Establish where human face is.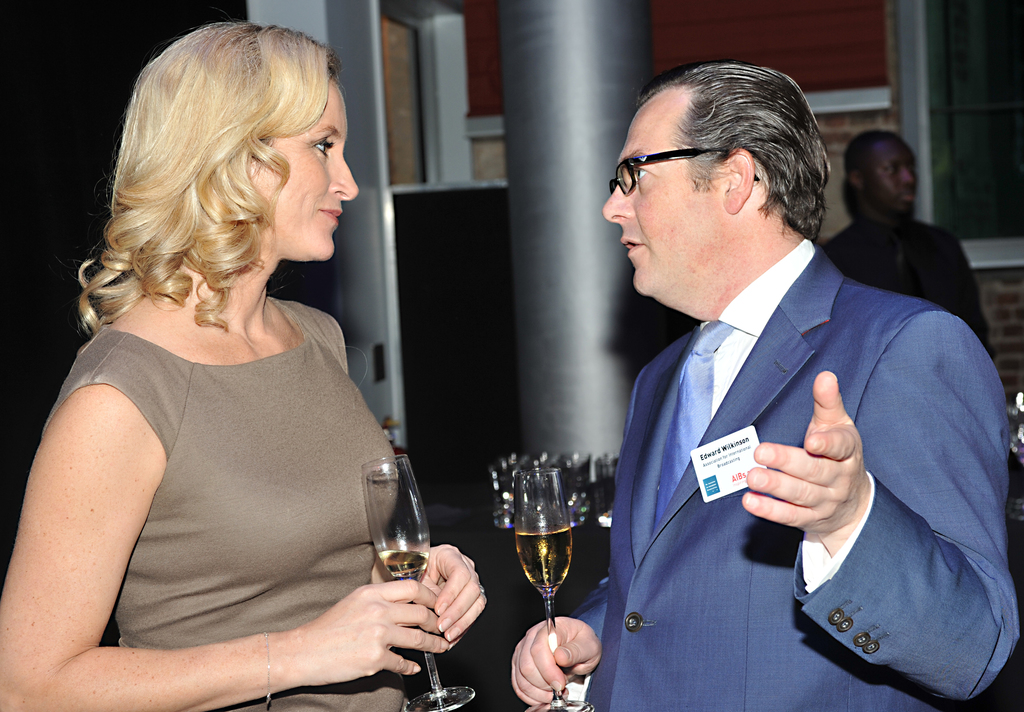
Established at l=257, t=80, r=358, b=264.
